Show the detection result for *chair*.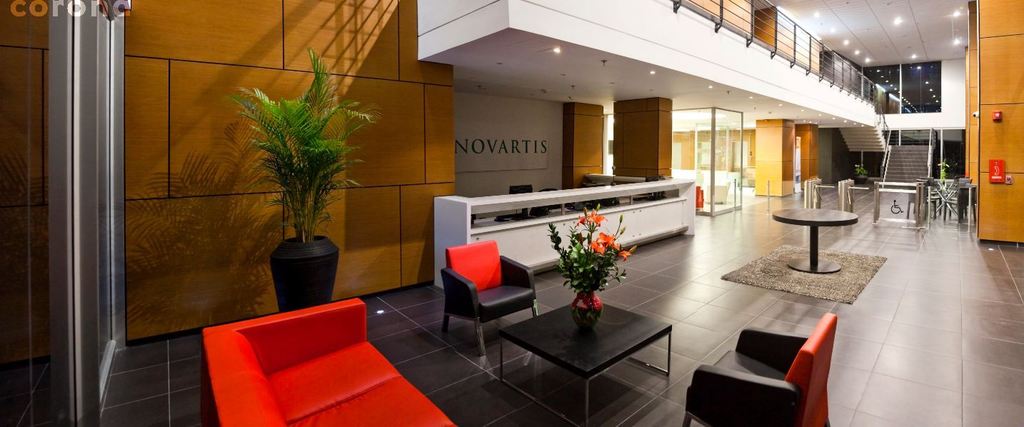
x1=435, y1=238, x2=536, y2=353.
